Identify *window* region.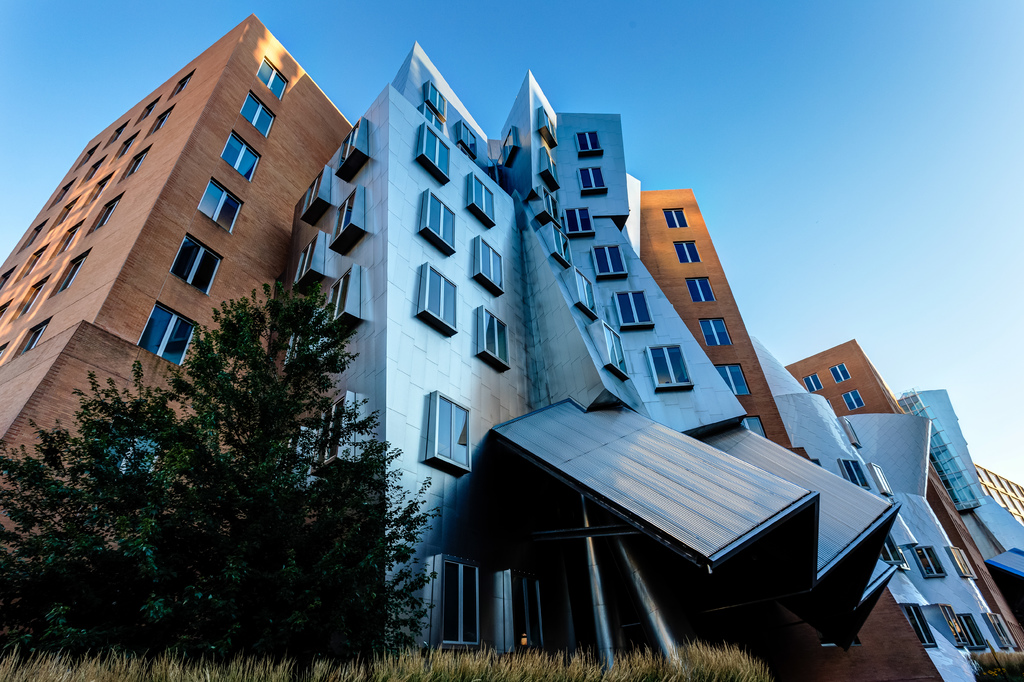
Region: region(424, 126, 452, 181).
